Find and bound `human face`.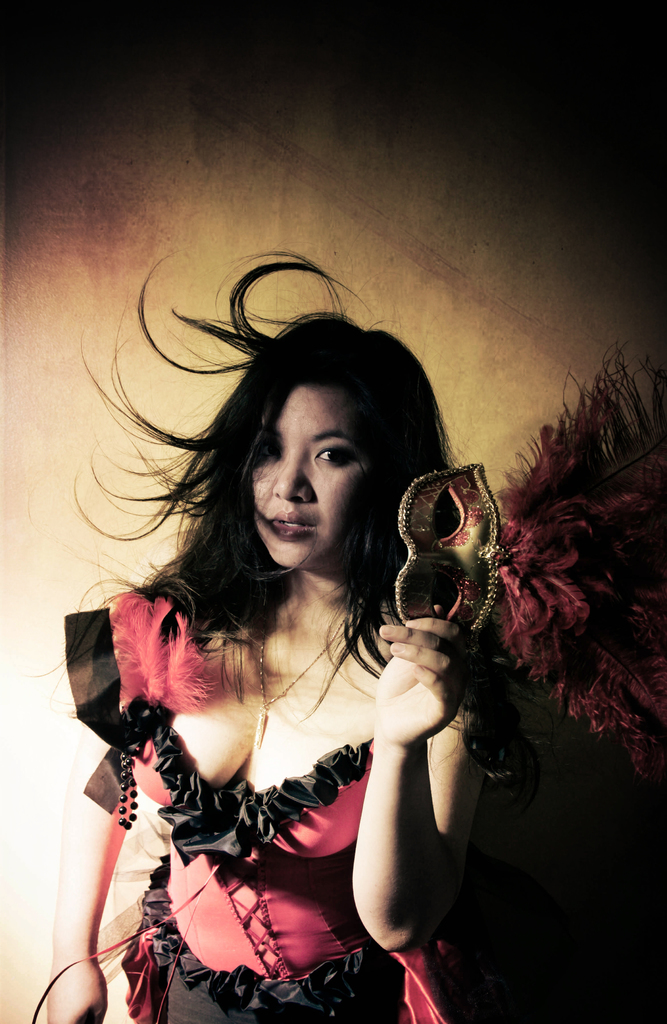
Bound: 240 378 388 577.
